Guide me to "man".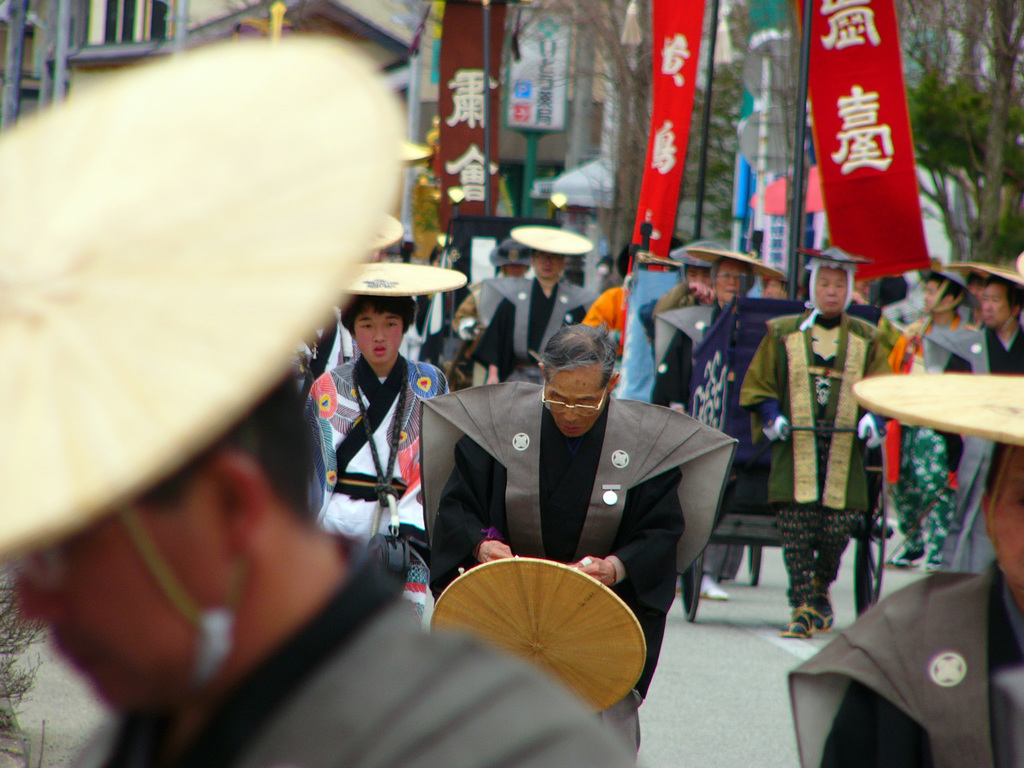
Guidance: region(791, 374, 1023, 767).
